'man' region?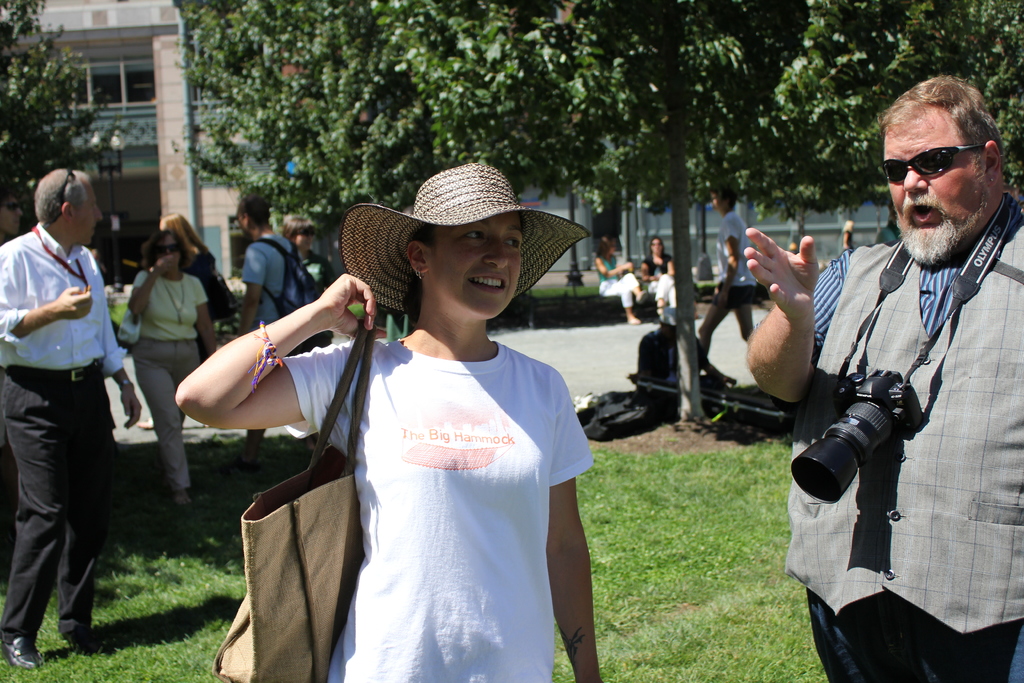
<bbox>0, 168, 151, 670</bbox>
